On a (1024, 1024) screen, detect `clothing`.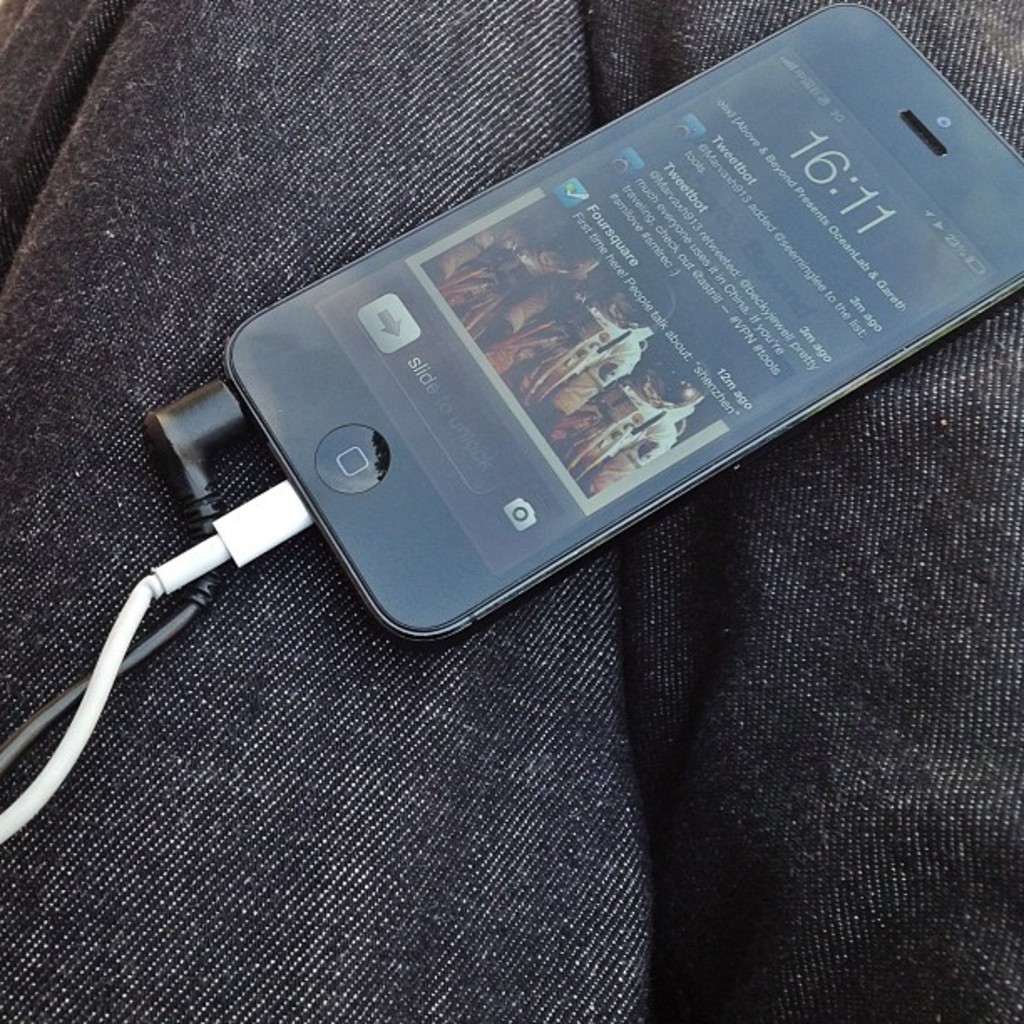
bbox=(0, 0, 1022, 1022).
